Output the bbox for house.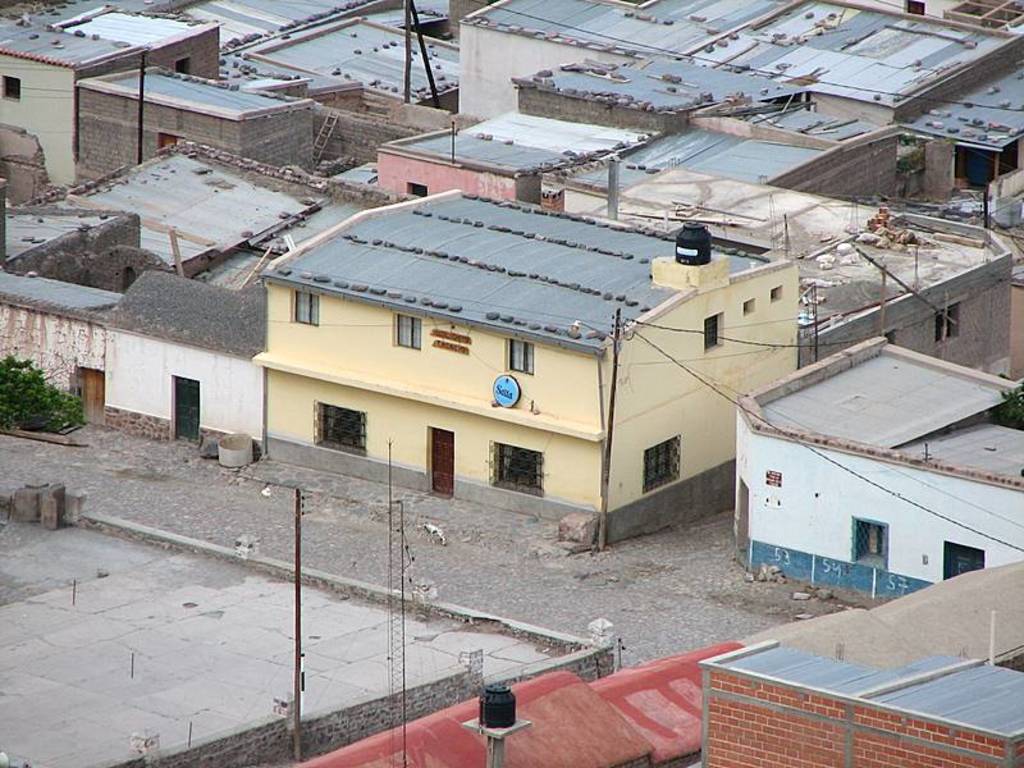
box=[733, 332, 1023, 591].
